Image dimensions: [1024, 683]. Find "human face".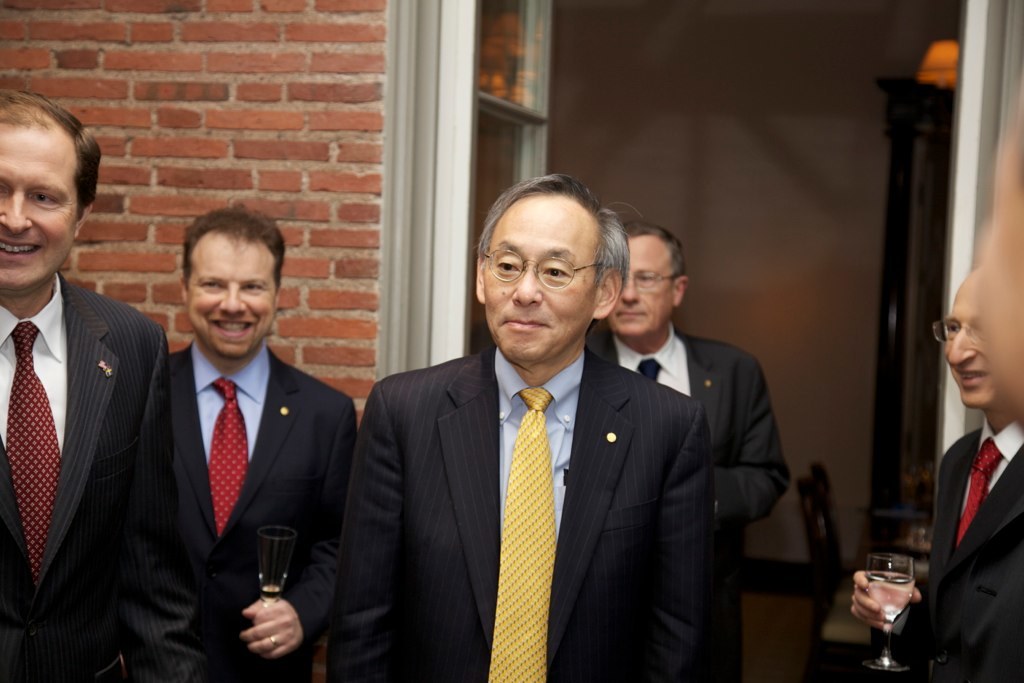
606,240,676,333.
